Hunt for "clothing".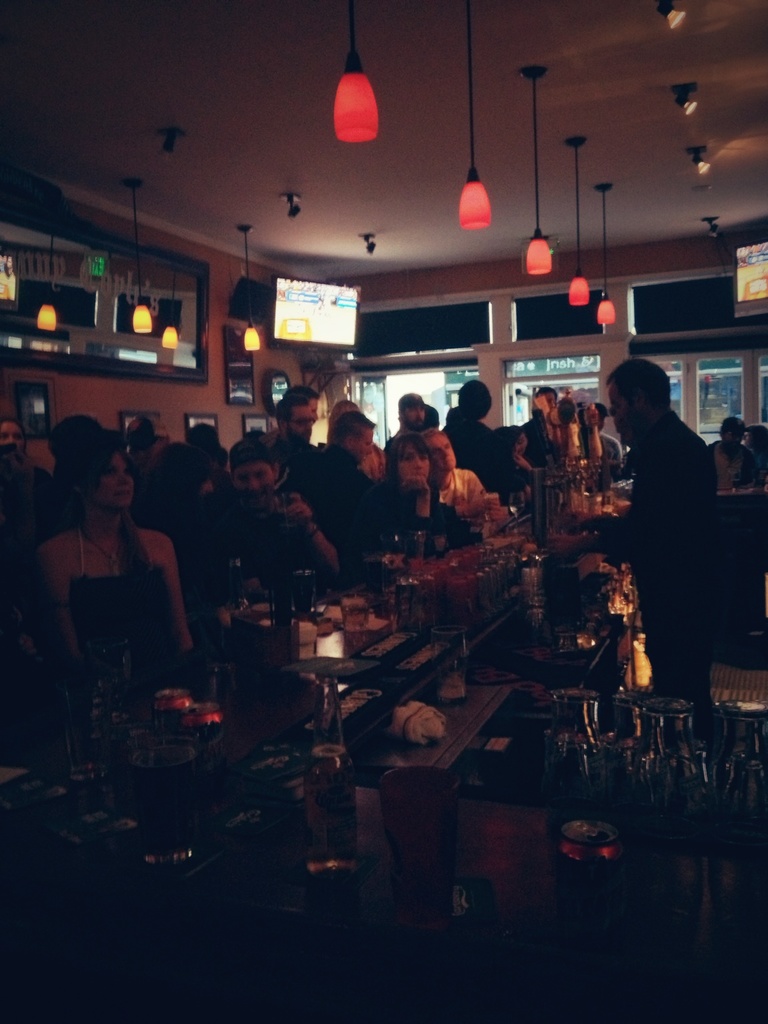
Hunted down at (217,484,327,610).
